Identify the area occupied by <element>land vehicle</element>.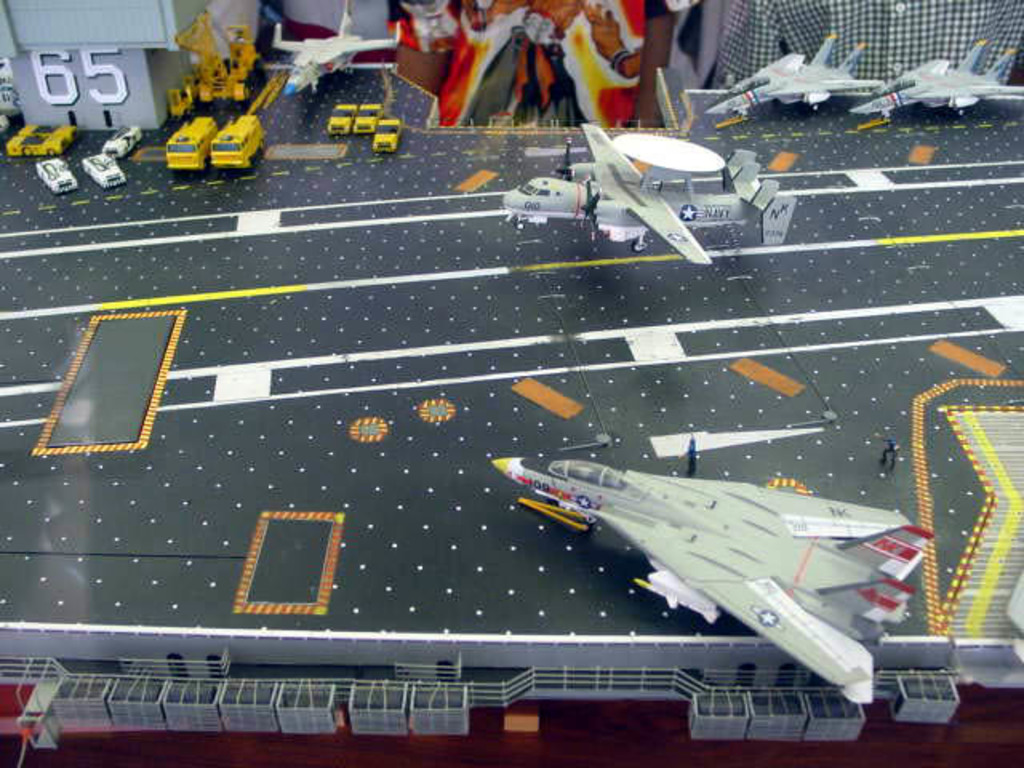
Area: x1=99 y1=122 x2=142 y2=165.
